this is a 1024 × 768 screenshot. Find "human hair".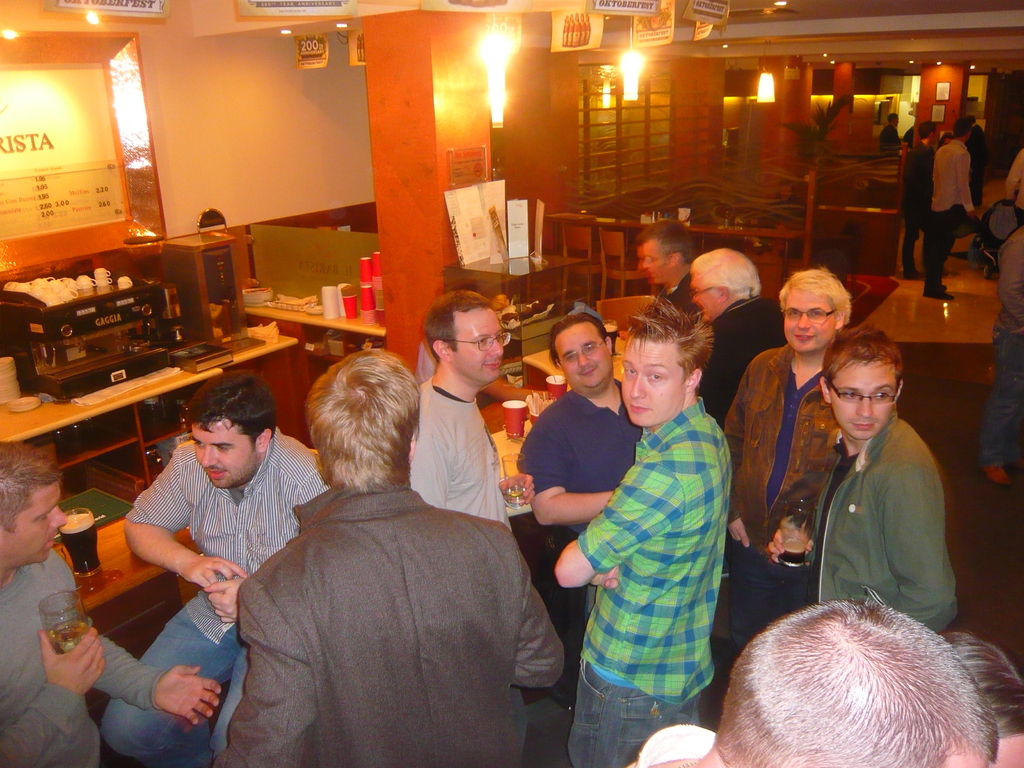
Bounding box: [left=941, top=631, right=1023, bottom=740].
